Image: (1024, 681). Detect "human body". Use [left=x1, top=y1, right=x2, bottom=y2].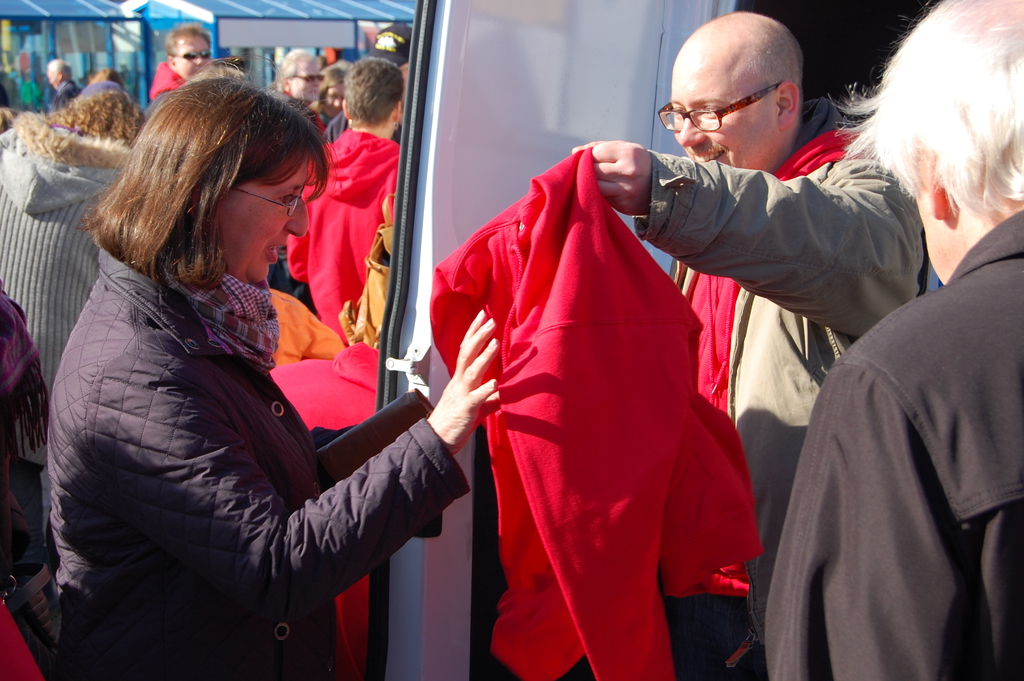
[left=764, top=0, right=1023, bottom=680].
